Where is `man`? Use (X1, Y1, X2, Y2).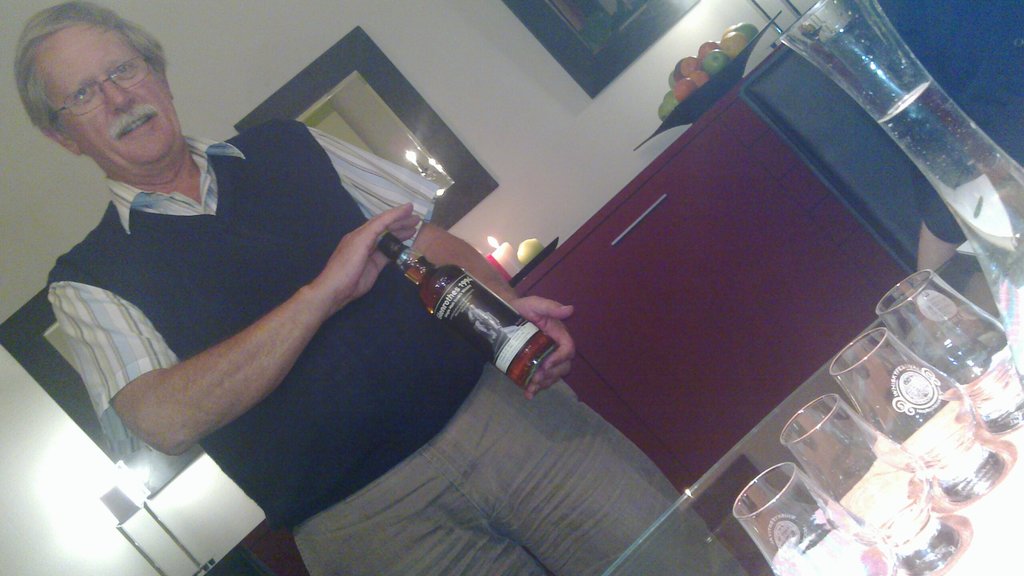
(17, 0, 680, 575).
